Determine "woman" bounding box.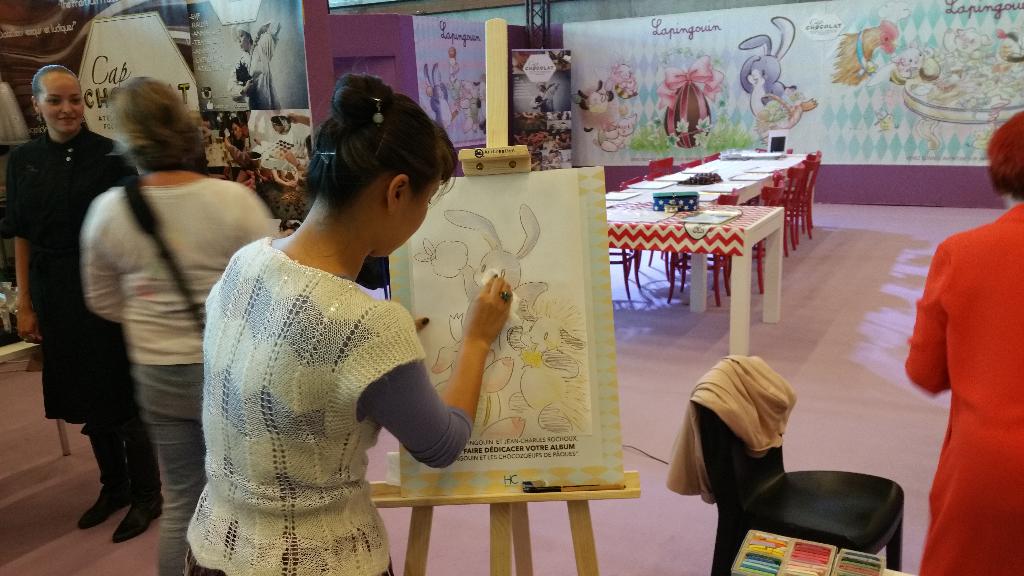
Determined: {"left": 903, "top": 108, "right": 1023, "bottom": 575}.
